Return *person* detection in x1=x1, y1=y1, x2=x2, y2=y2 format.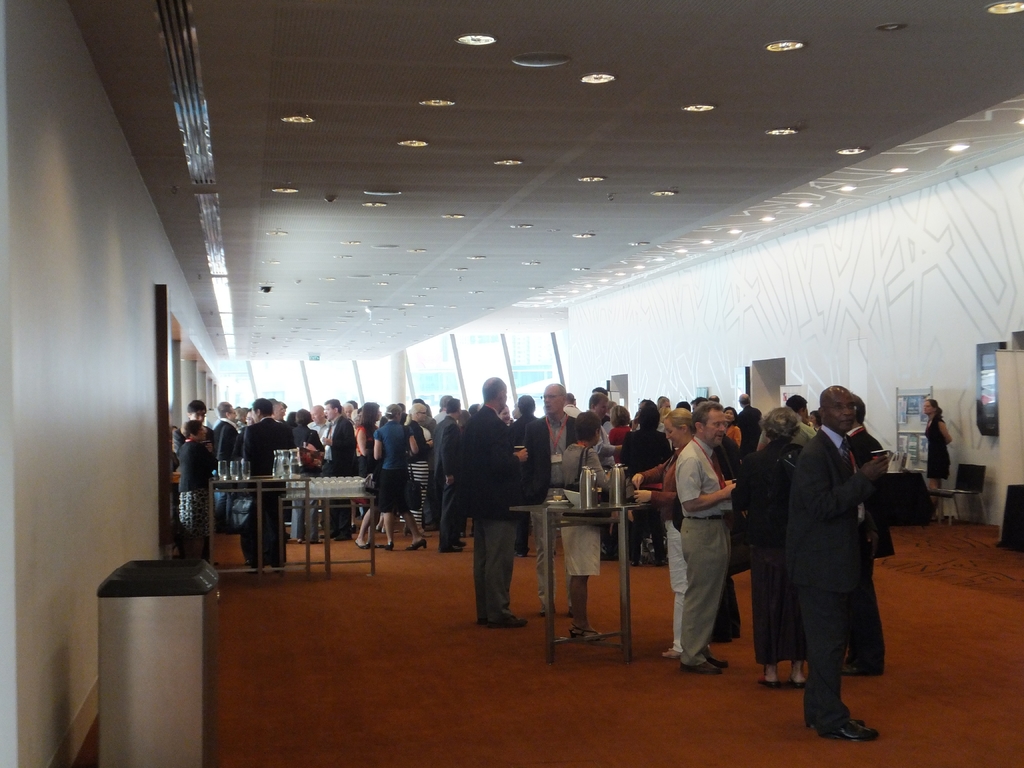
x1=374, y1=398, x2=433, y2=557.
